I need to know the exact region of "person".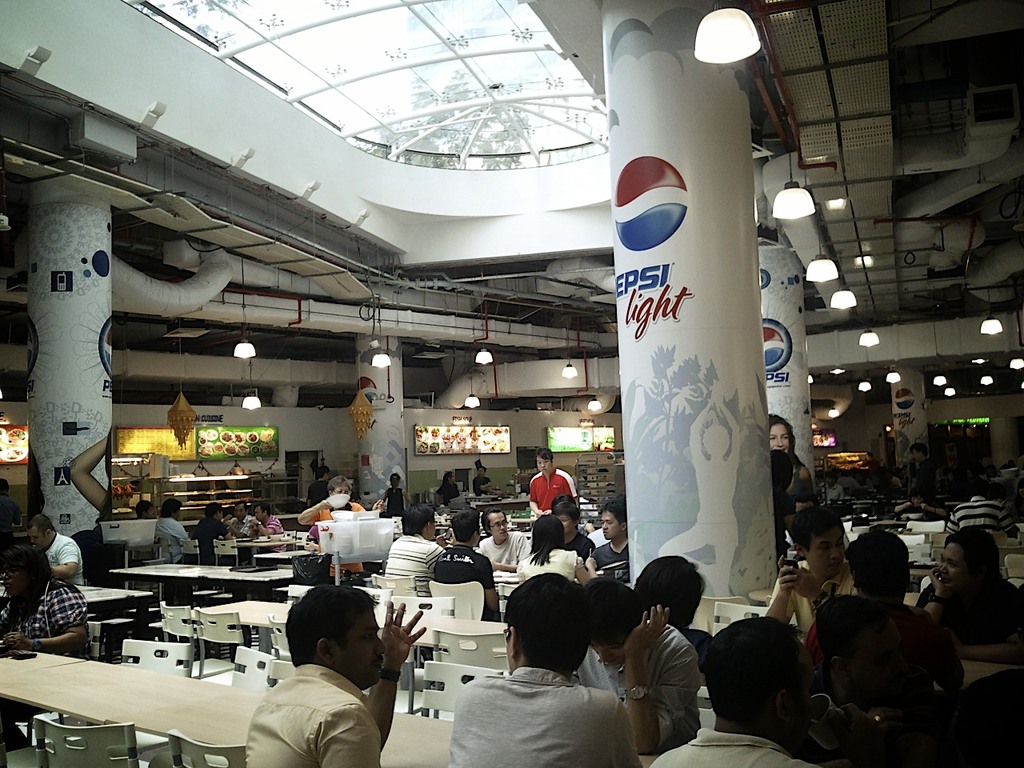
Region: (x1=761, y1=505, x2=859, y2=639).
